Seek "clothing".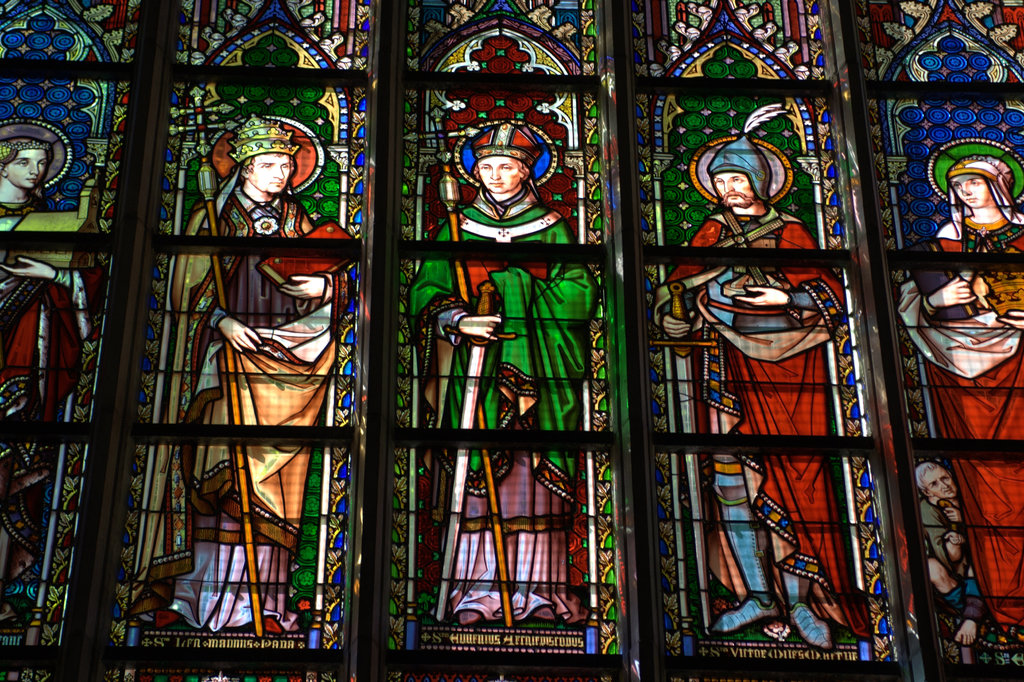
box=[924, 469, 967, 599].
